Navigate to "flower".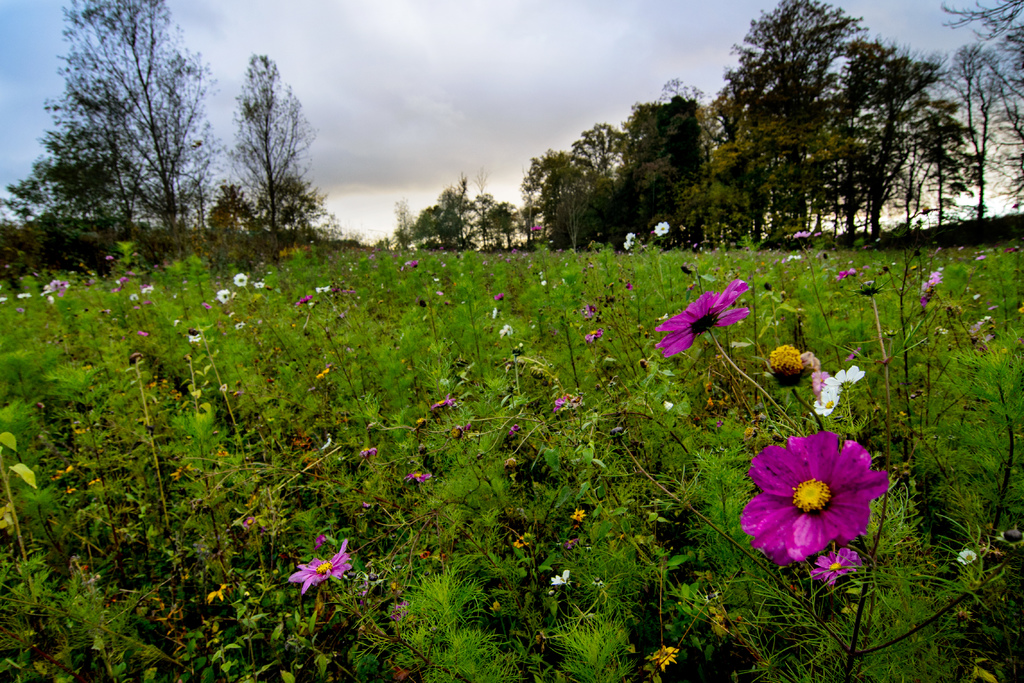
Navigation target: l=648, t=642, r=680, b=673.
